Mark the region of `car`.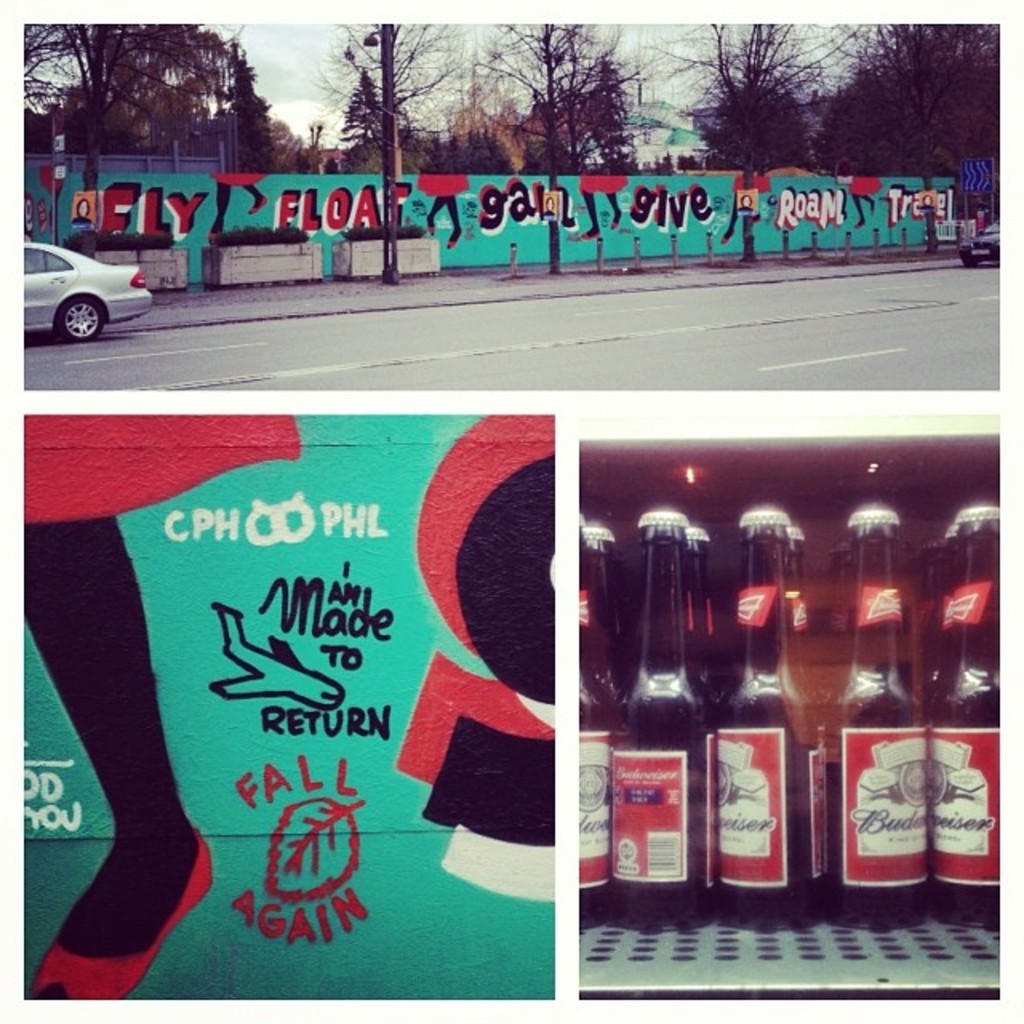
Region: (x1=19, y1=242, x2=154, y2=347).
